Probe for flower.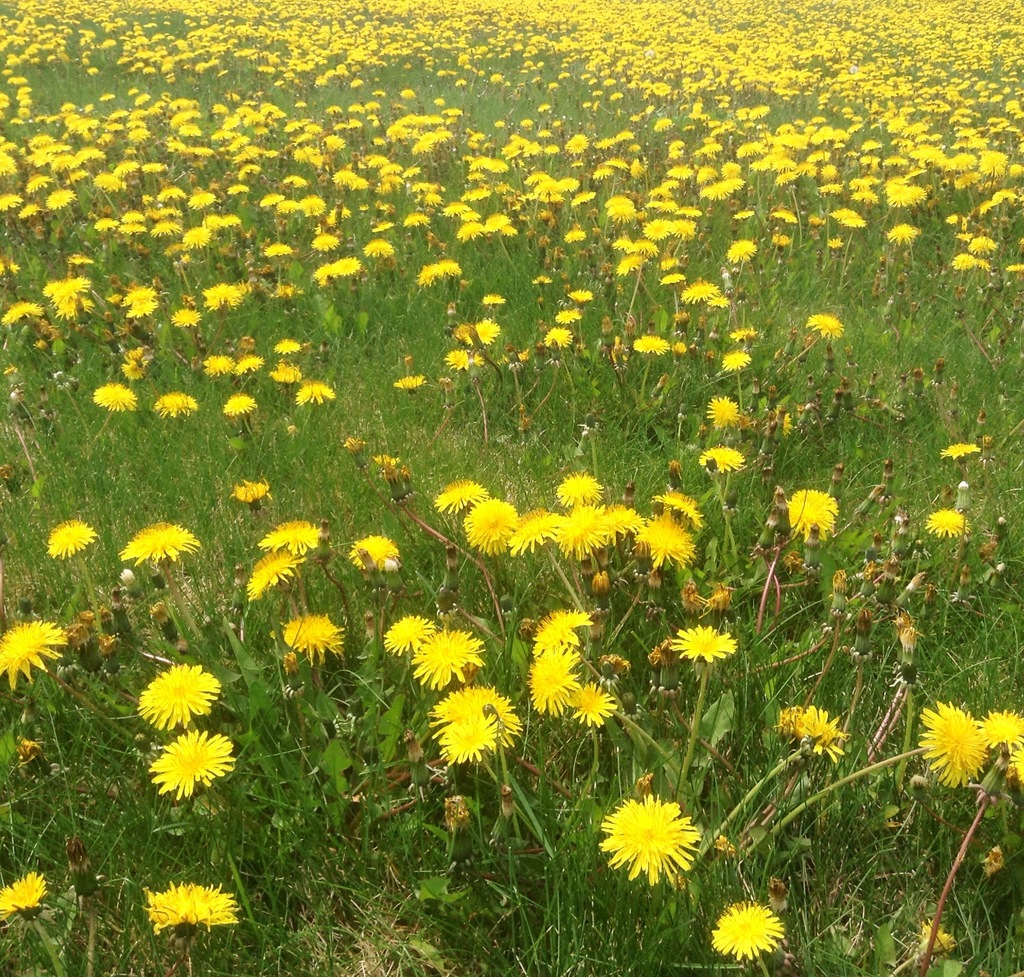
Probe result: {"x1": 703, "y1": 894, "x2": 797, "y2": 965}.
